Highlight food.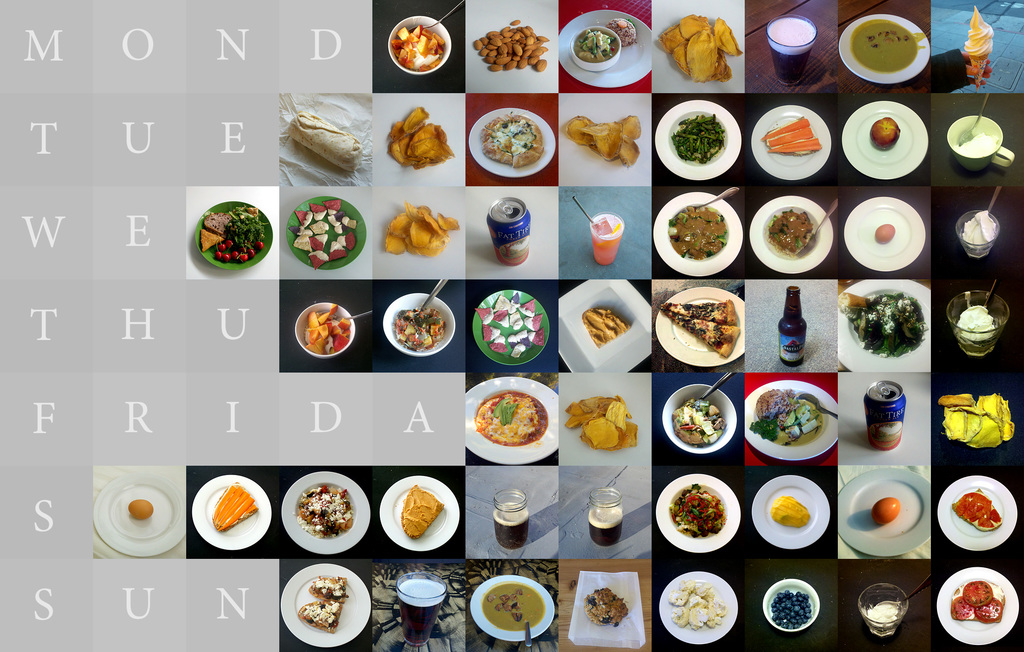
Highlighted region: <bbox>127, 499, 154, 521</bbox>.
